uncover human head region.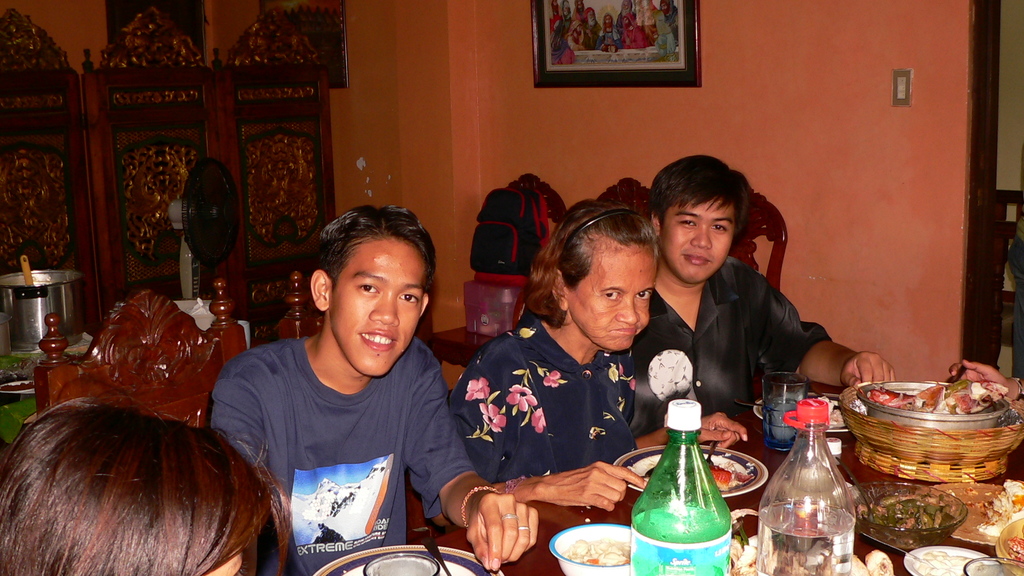
Uncovered: (0,395,280,575).
